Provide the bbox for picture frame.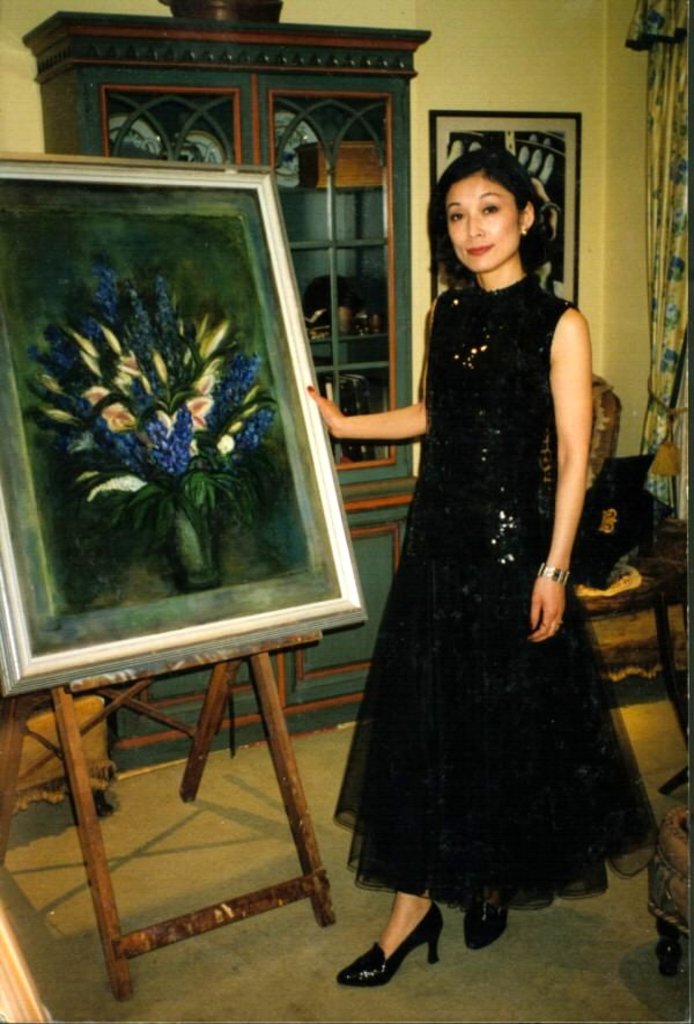
l=429, t=109, r=582, b=307.
